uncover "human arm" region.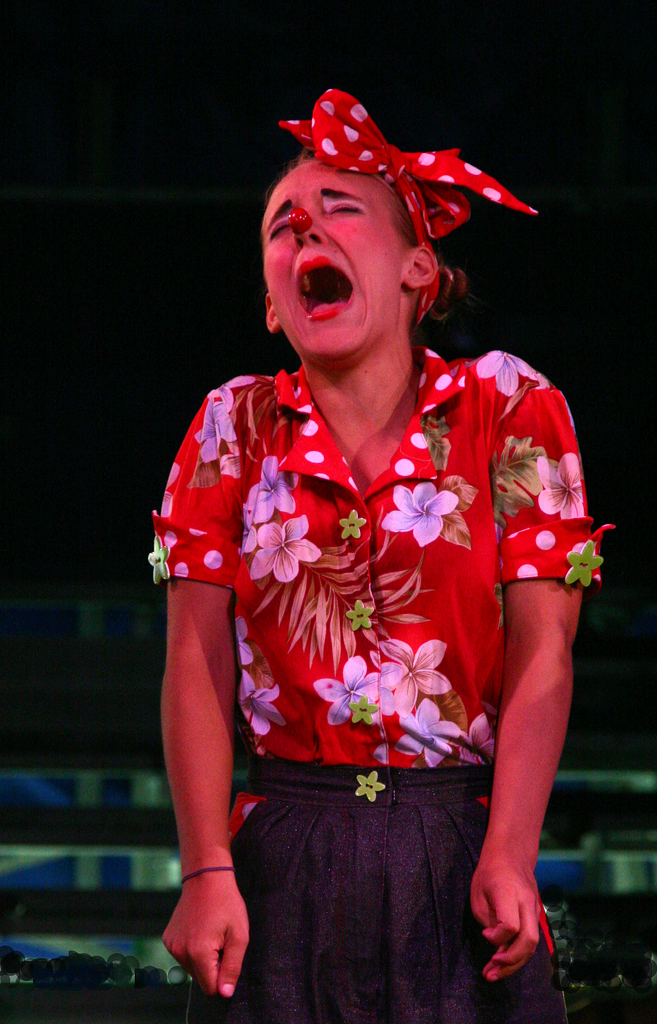
Uncovered: bbox=(466, 385, 602, 993).
